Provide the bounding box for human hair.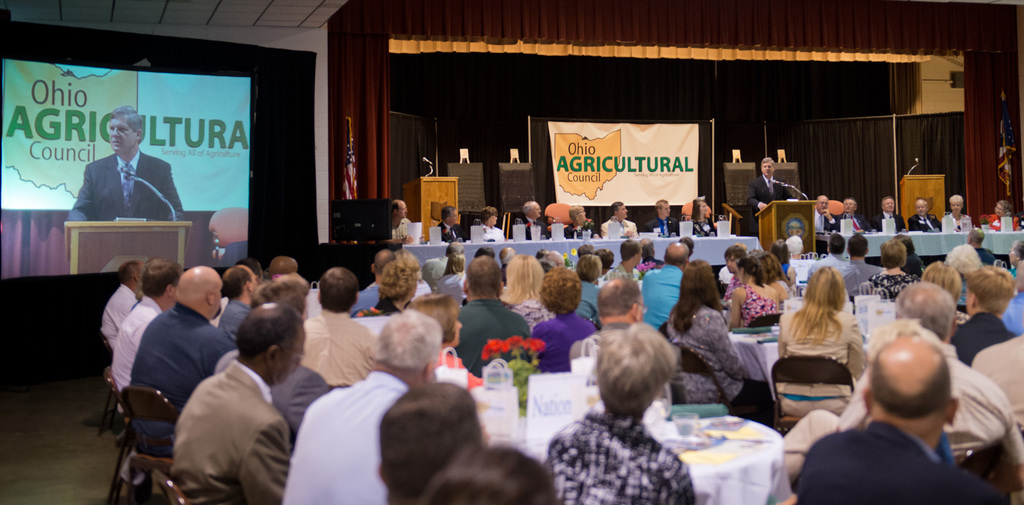
{"left": 376, "top": 252, "right": 420, "bottom": 312}.
